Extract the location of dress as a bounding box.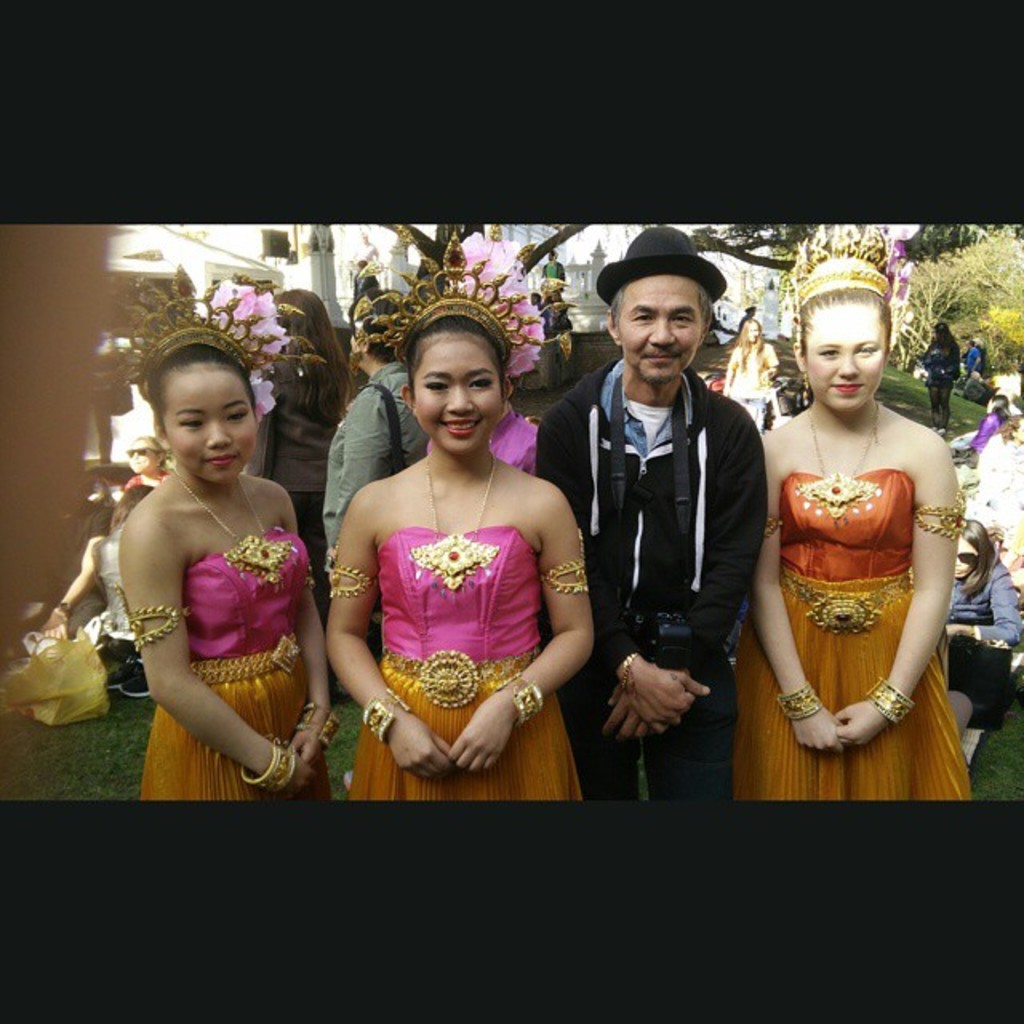
344:528:582:803.
